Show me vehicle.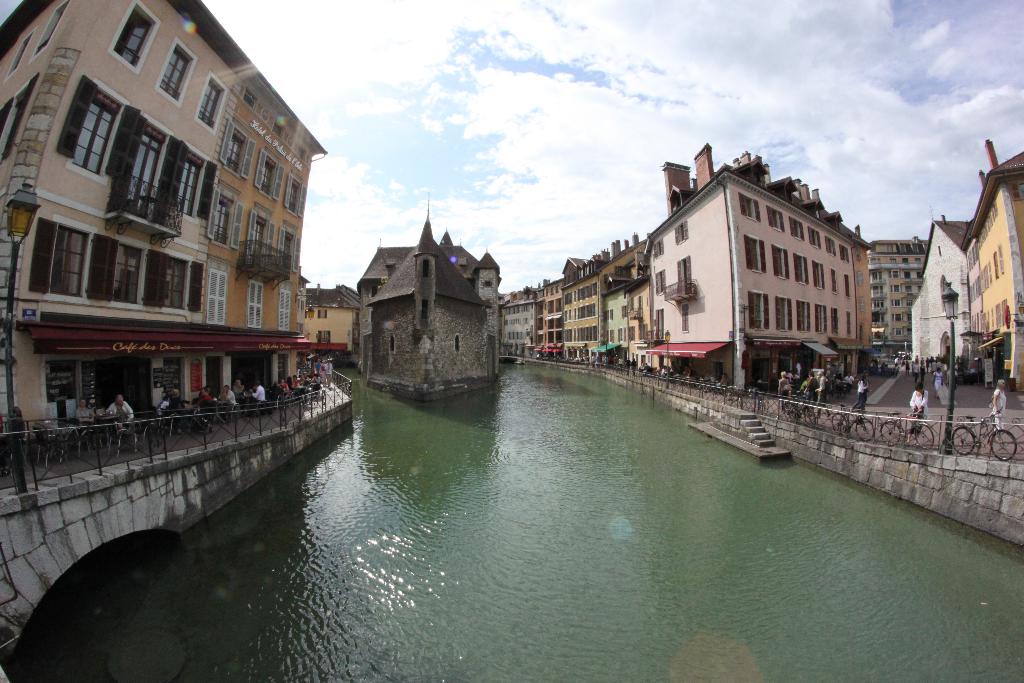
vehicle is here: pyautogui.locateOnScreen(951, 417, 1018, 461).
